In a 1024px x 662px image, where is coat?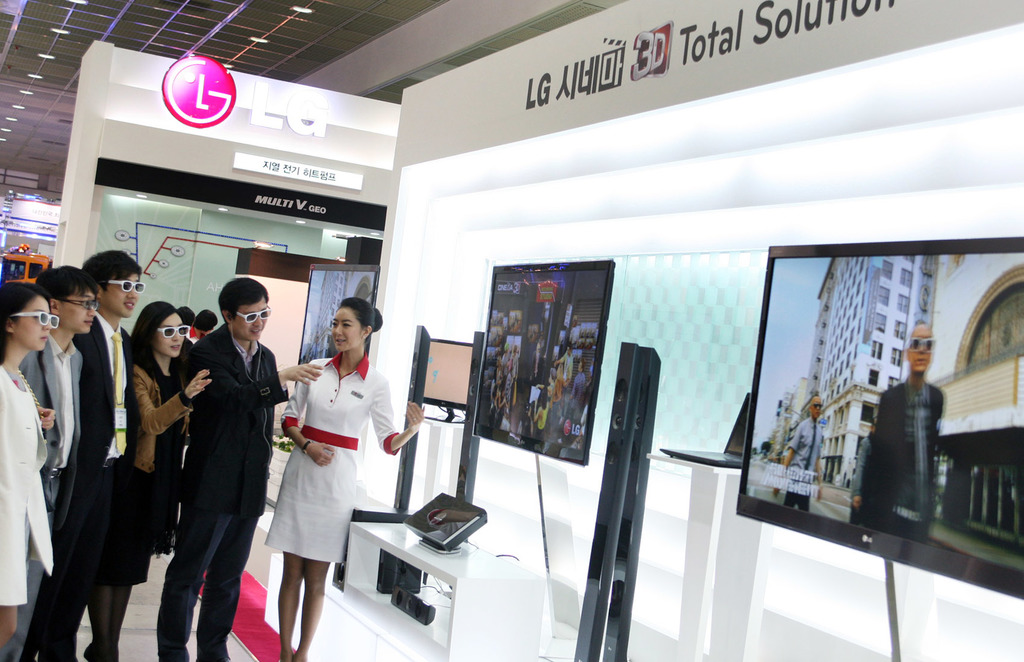
{"x1": 73, "y1": 310, "x2": 147, "y2": 496}.
